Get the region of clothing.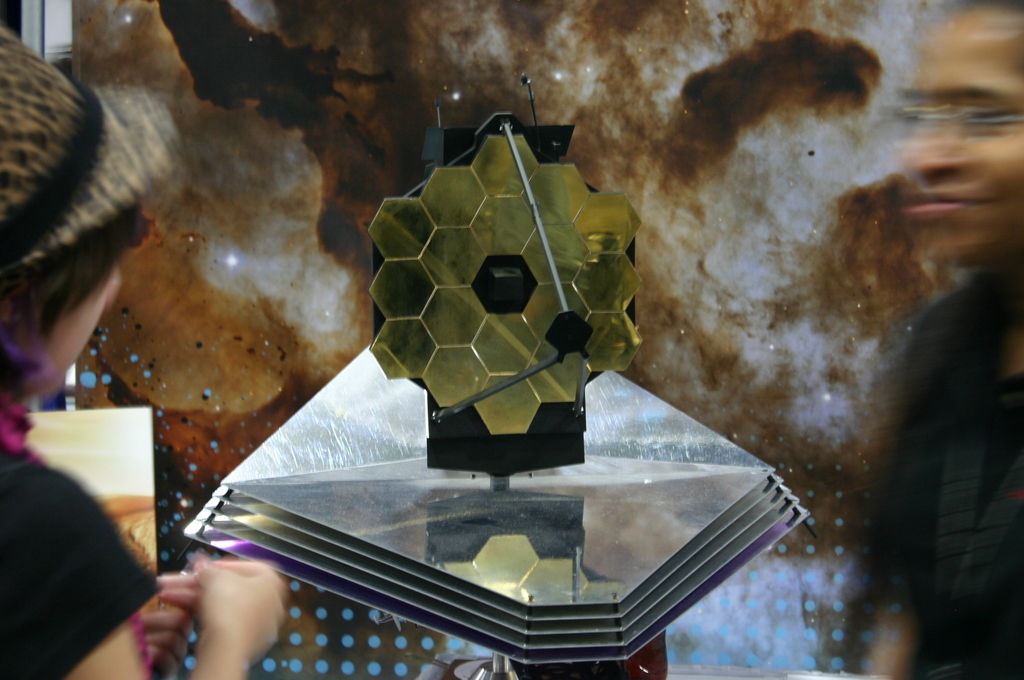
{"left": 845, "top": 248, "right": 1023, "bottom": 679}.
